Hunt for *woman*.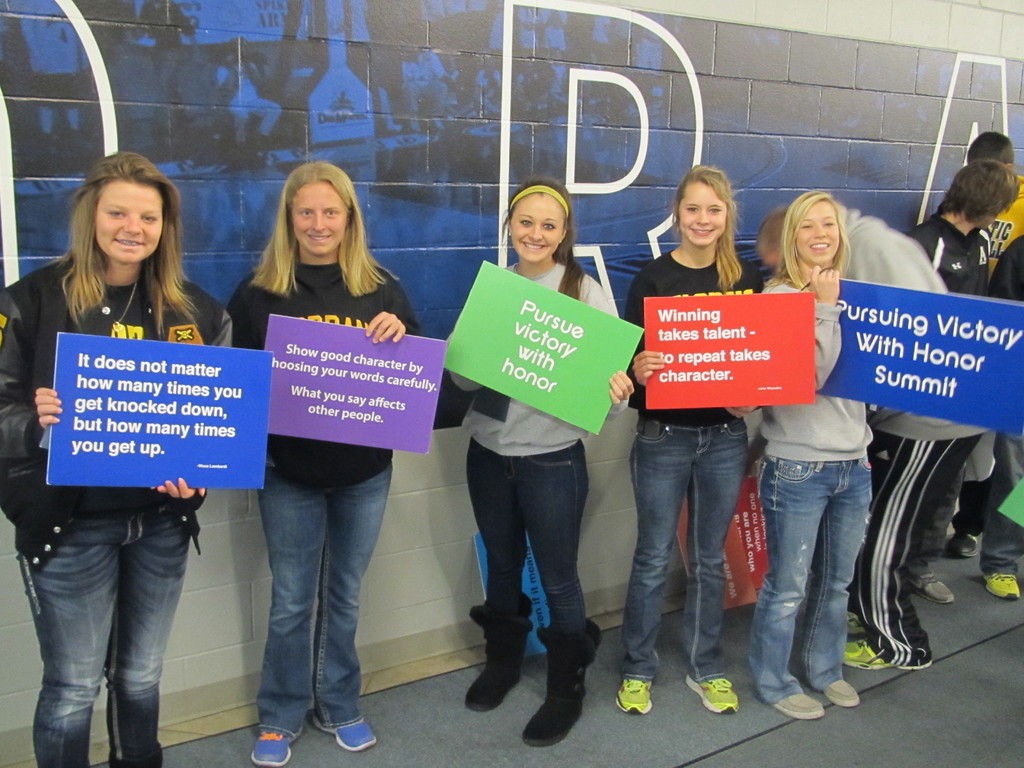
Hunted down at (626, 164, 738, 710).
